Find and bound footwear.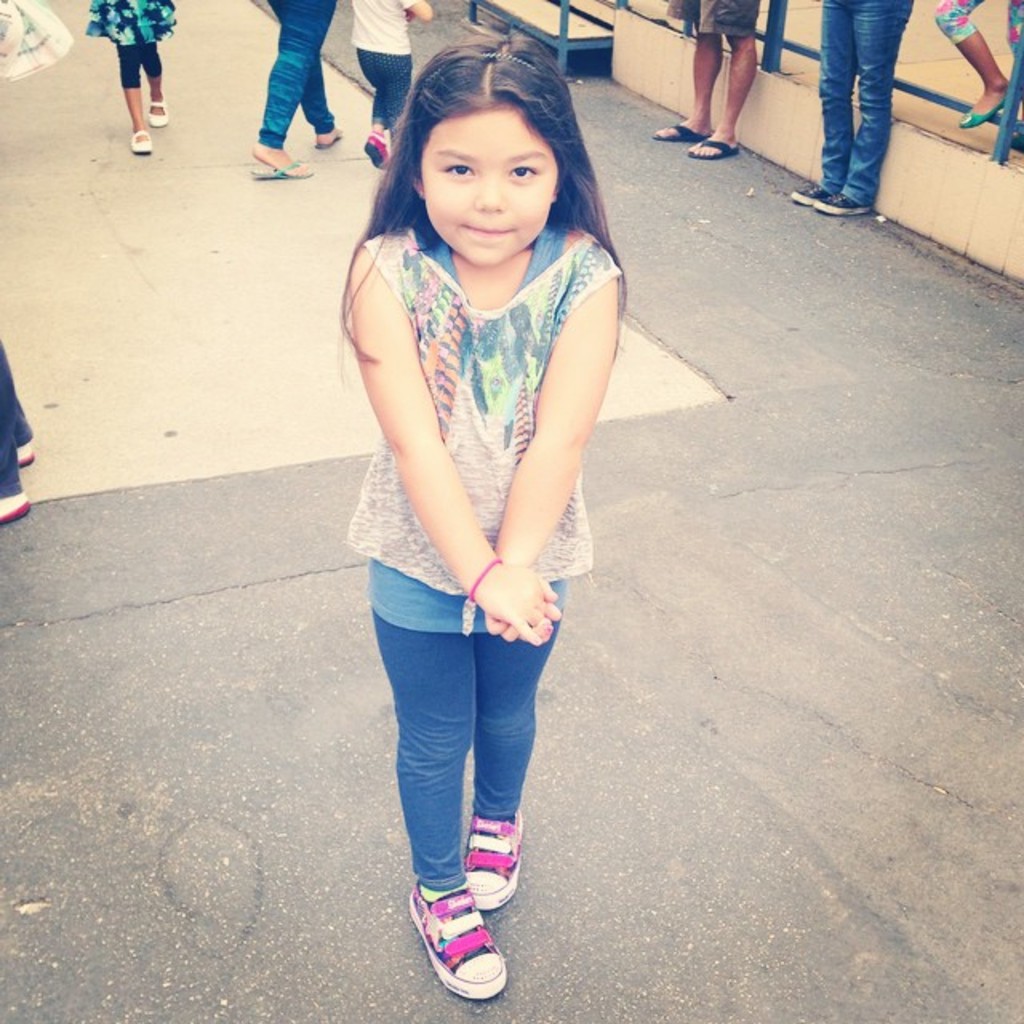
Bound: left=366, top=128, right=386, bottom=168.
